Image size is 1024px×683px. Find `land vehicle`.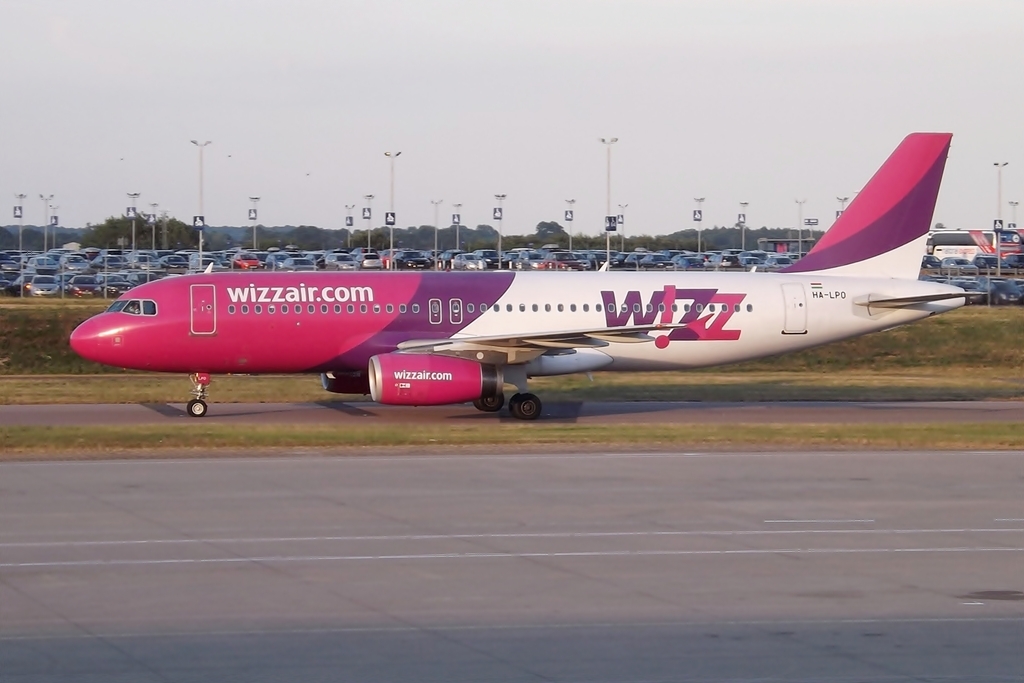
[x1=549, y1=254, x2=578, y2=267].
